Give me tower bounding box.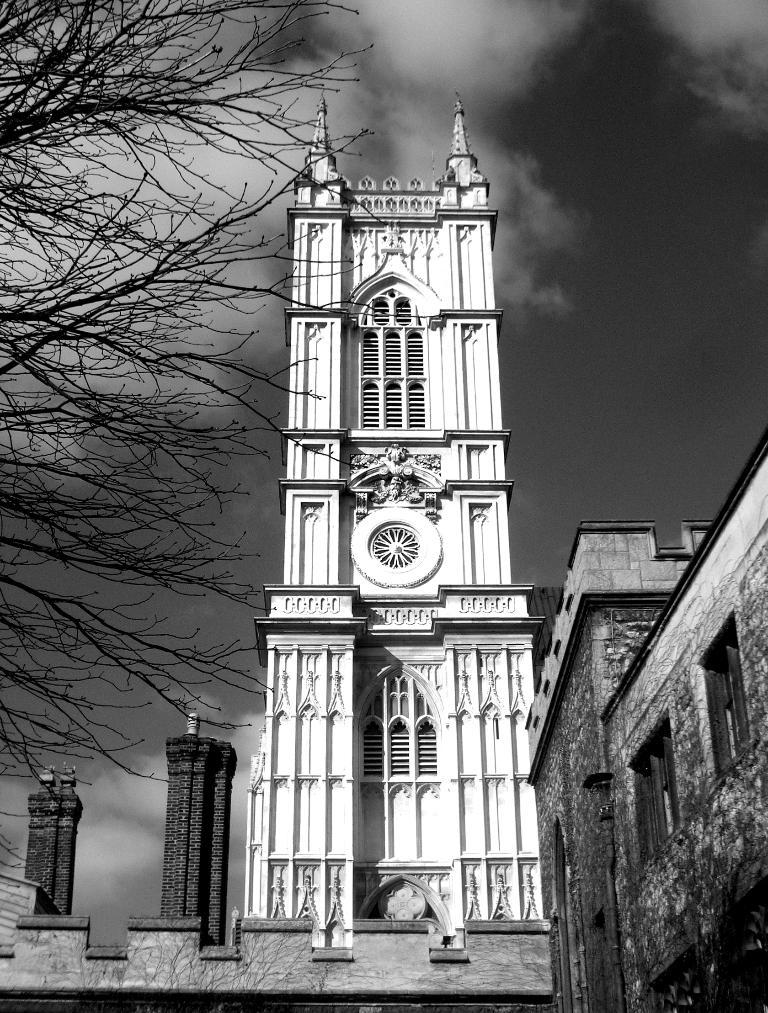
rect(243, 71, 540, 882).
